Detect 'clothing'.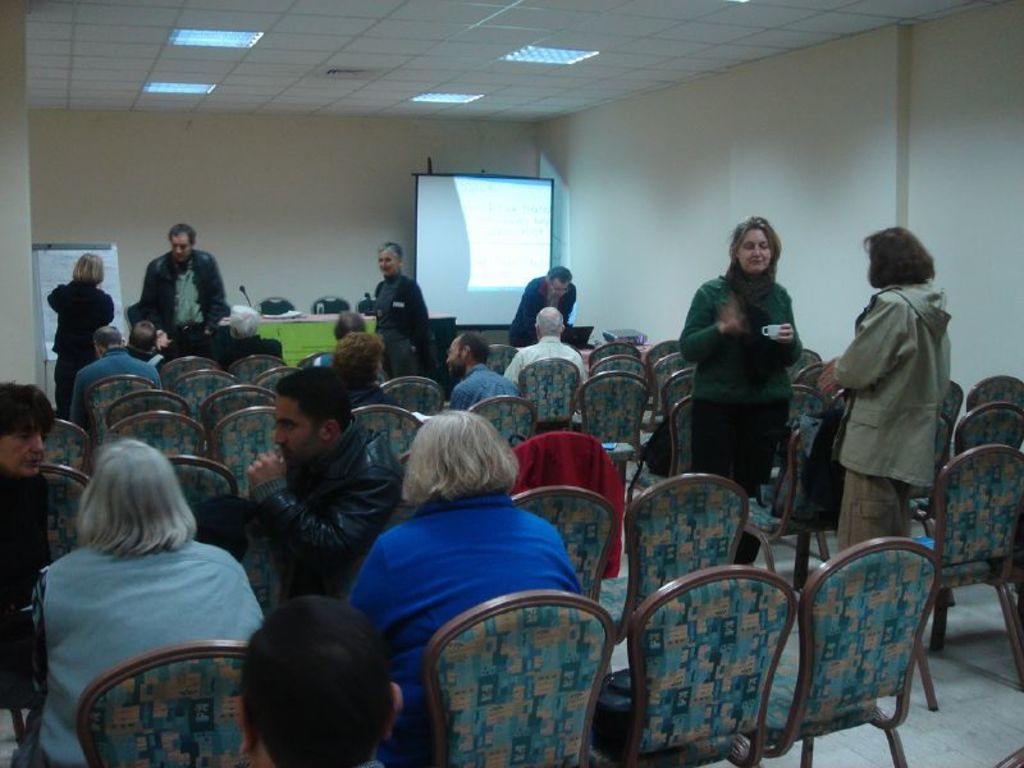
Detected at crop(46, 284, 111, 421).
